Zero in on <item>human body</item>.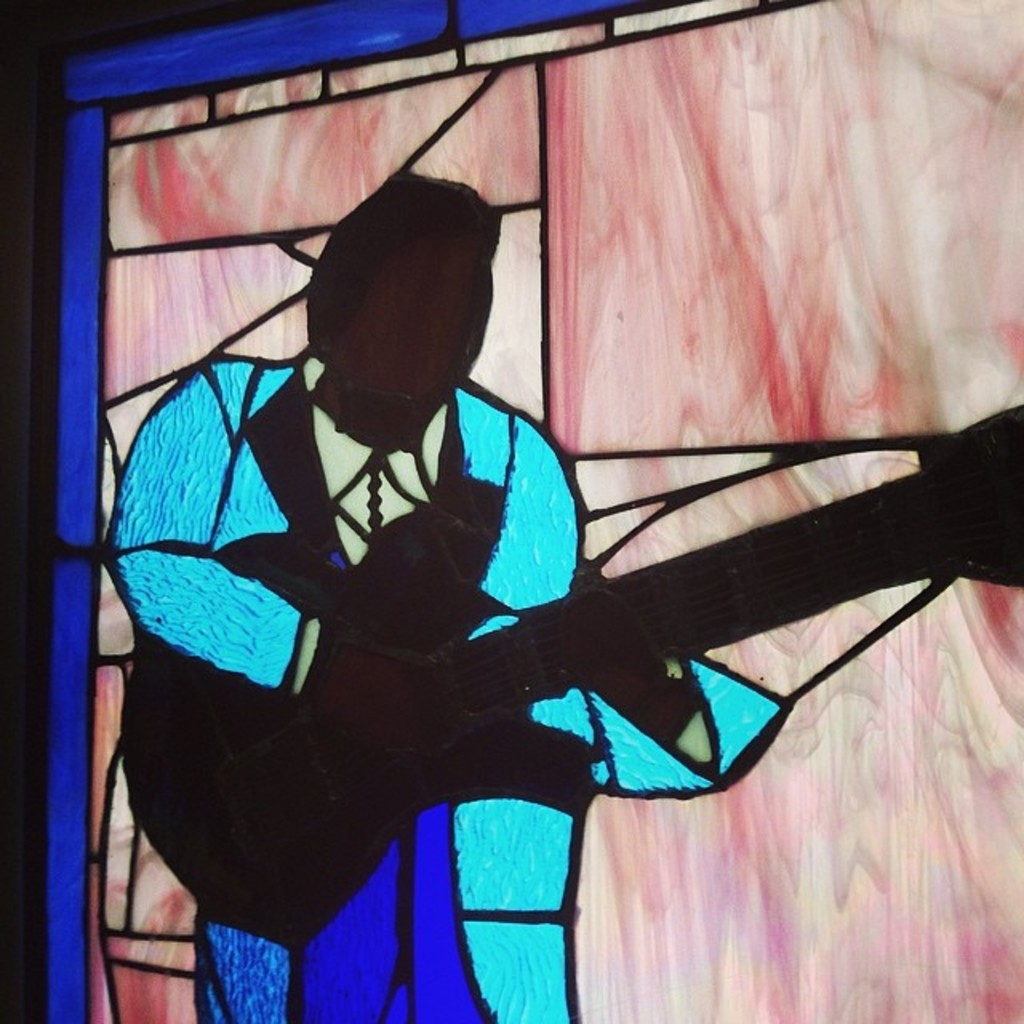
Zeroed in: bbox=(125, 203, 606, 952).
